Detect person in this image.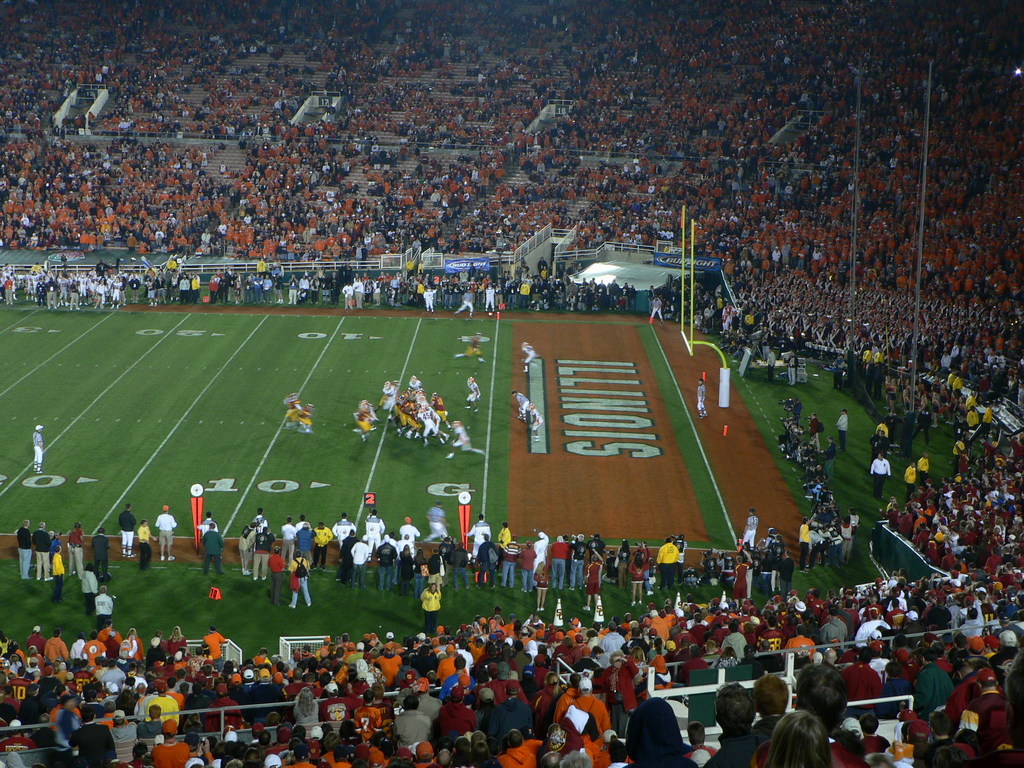
Detection: [left=45, top=544, right=63, bottom=597].
